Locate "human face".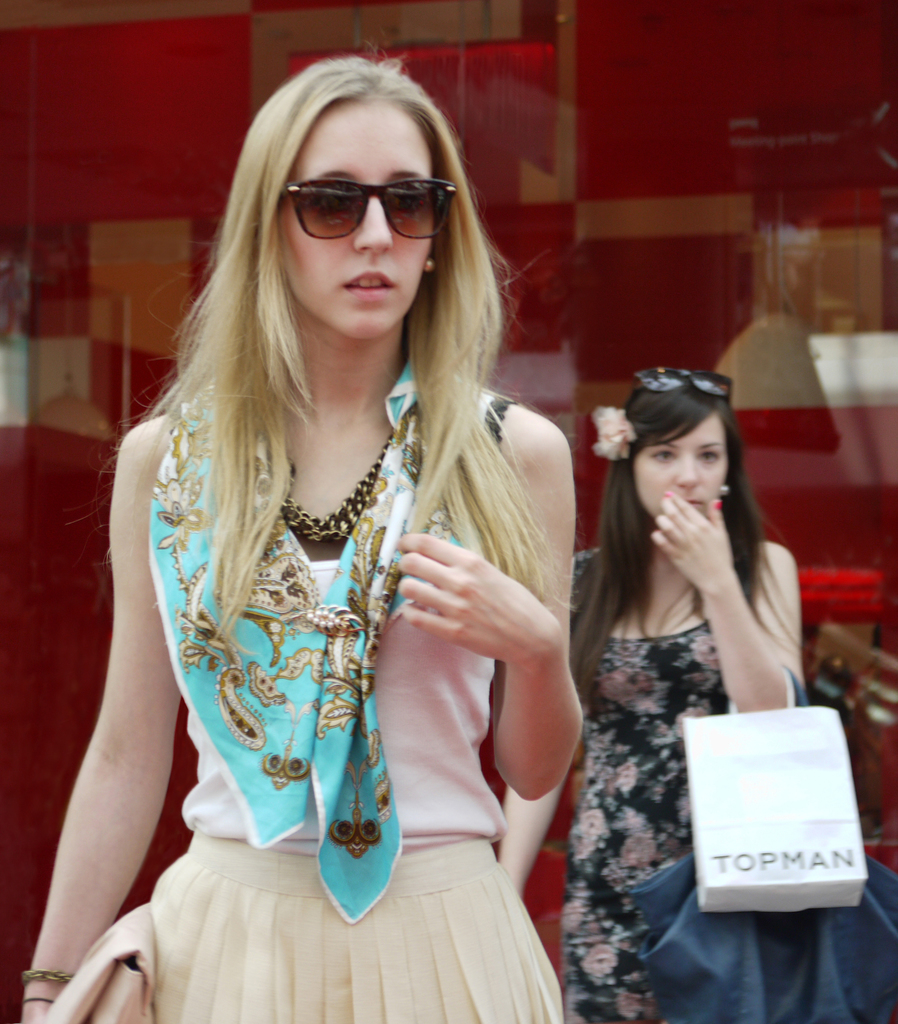
Bounding box: [641, 413, 728, 517].
